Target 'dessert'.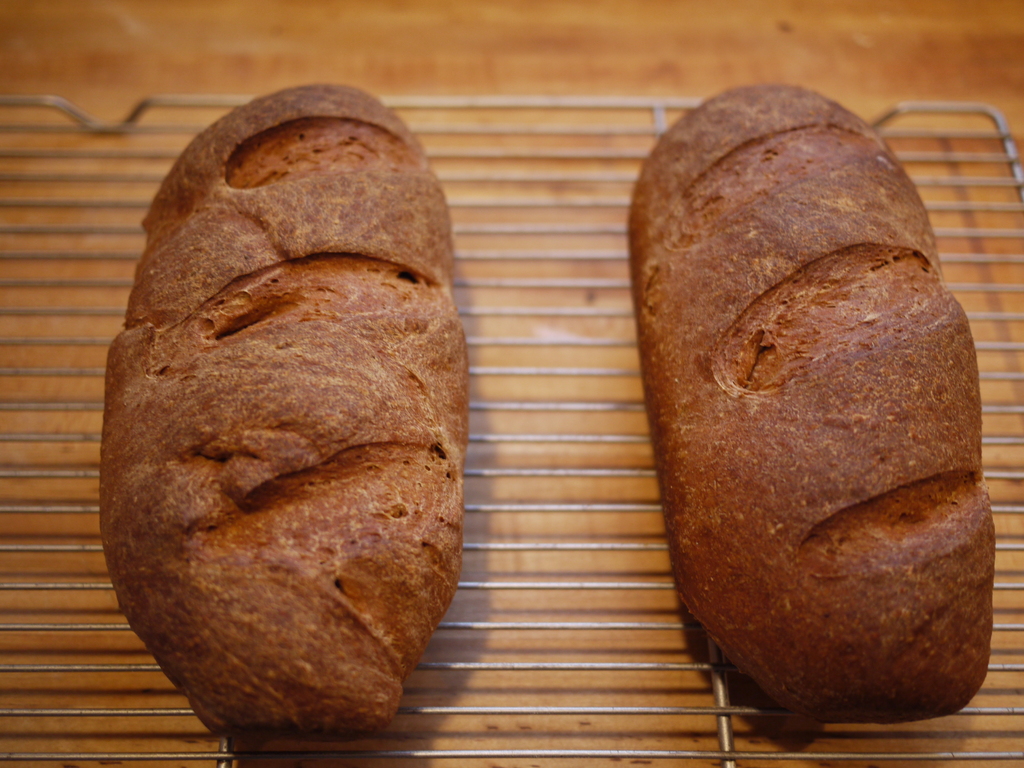
Target region: x1=104 y1=88 x2=474 y2=720.
